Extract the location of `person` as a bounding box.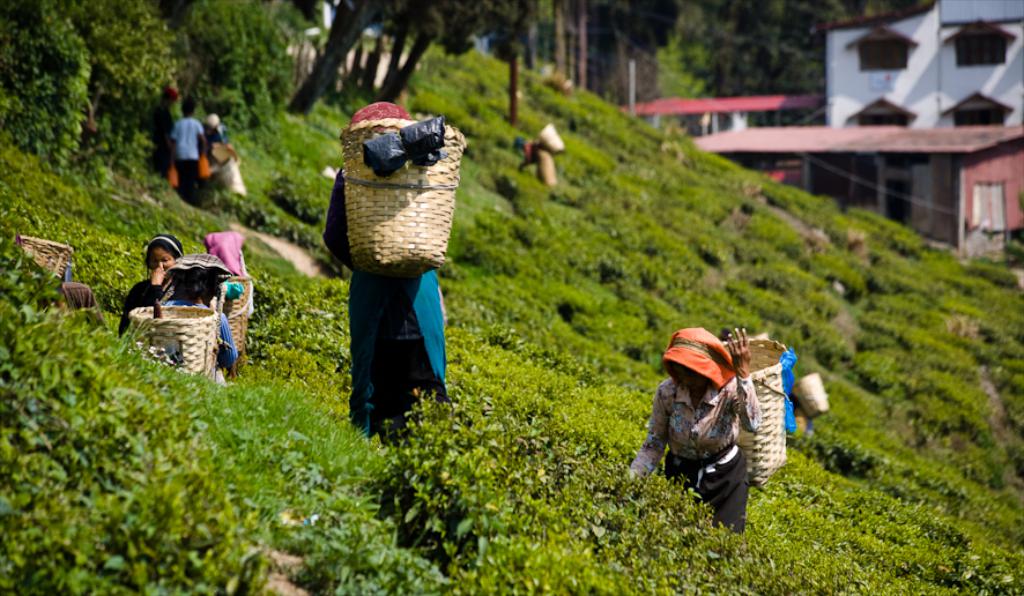
Rect(320, 103, 448, 447).
